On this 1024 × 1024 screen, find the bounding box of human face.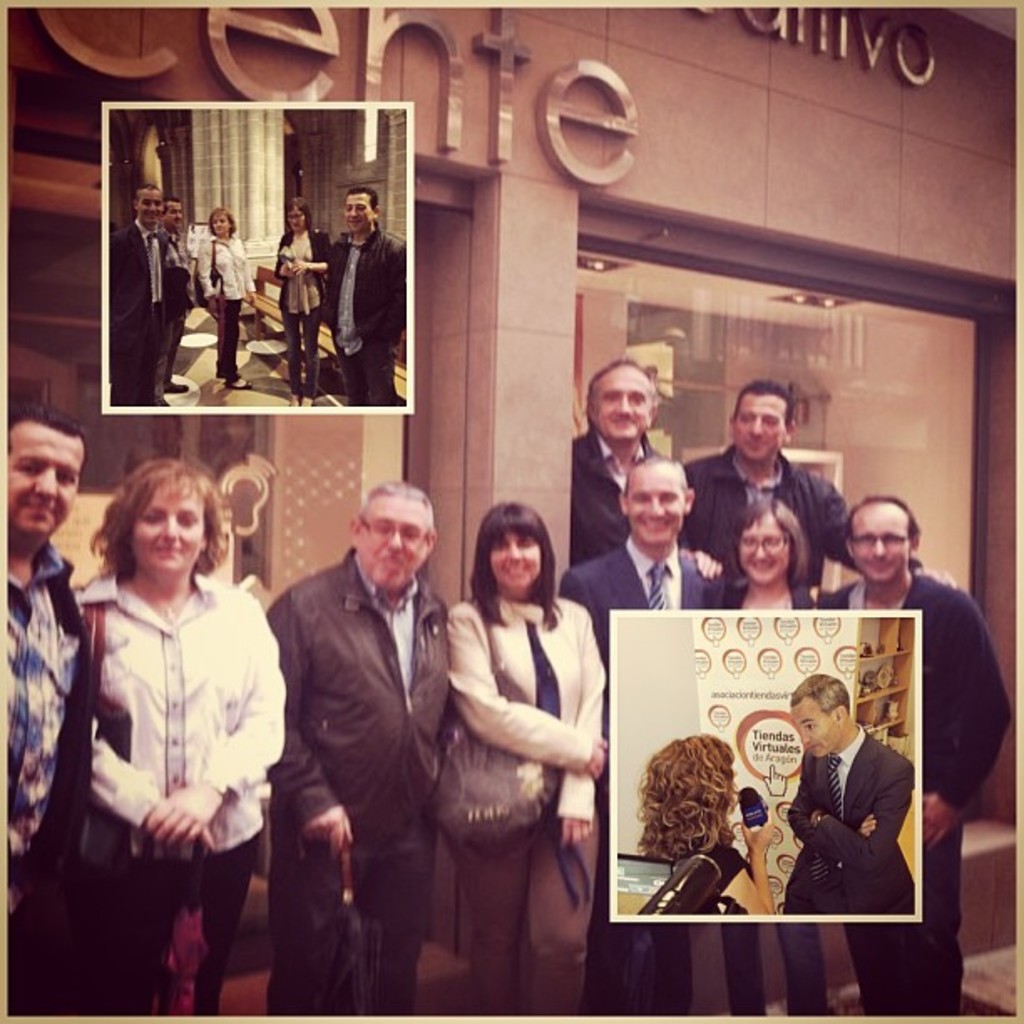
Bounding box: {"x1": 791, "y1": 693, "x2": 838, "y2": 758}.
